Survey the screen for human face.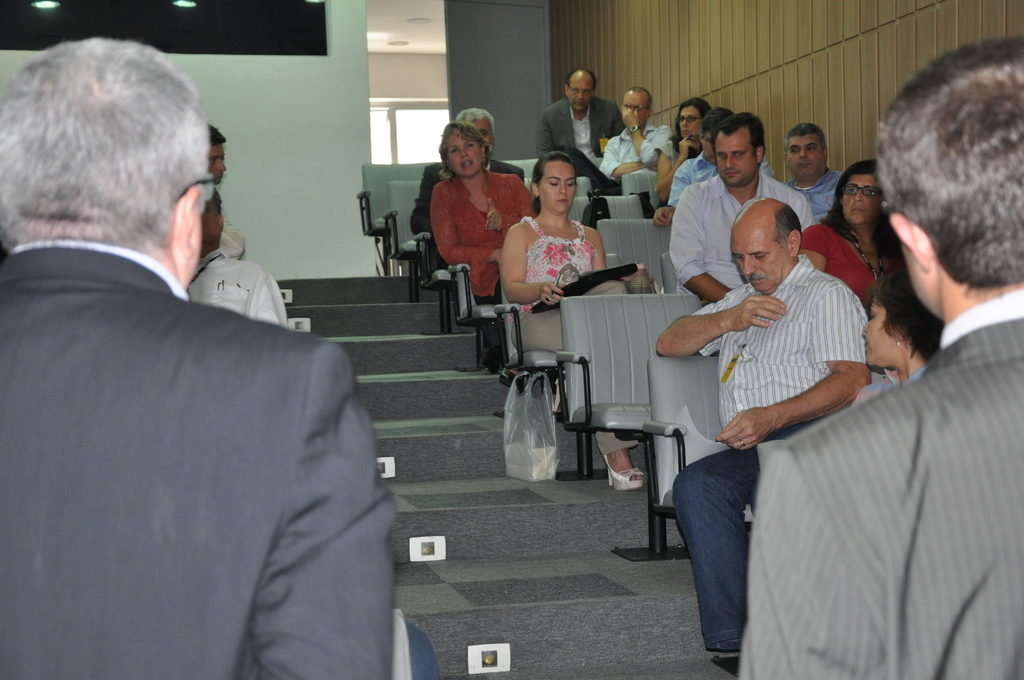
Survey found: locate(620, 93, 649, 129).
